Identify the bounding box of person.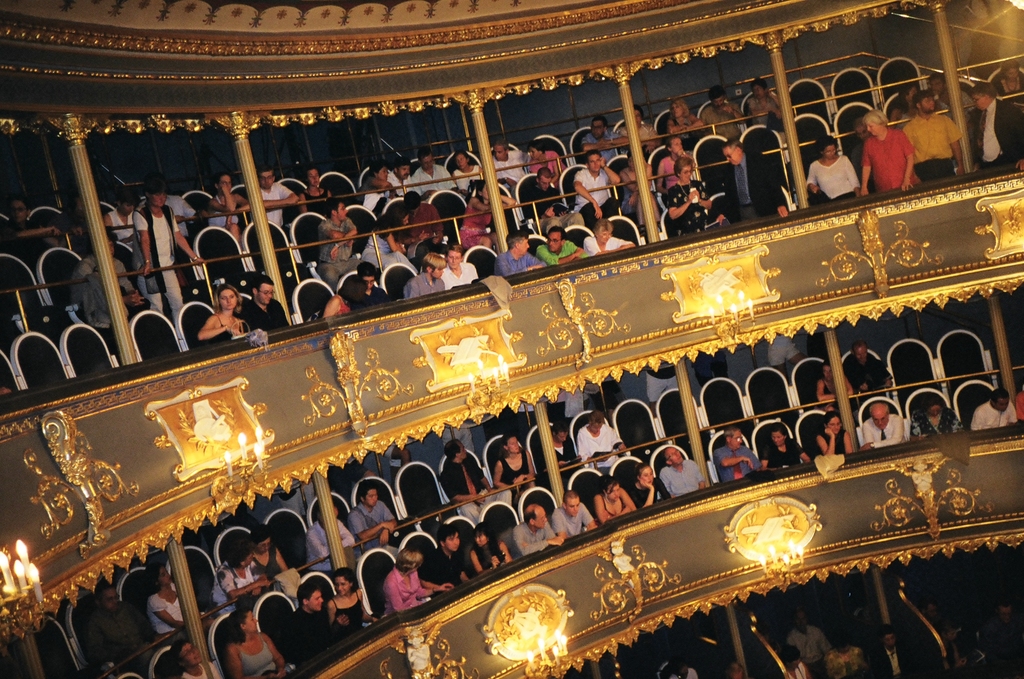
x1=584 y1=219 x2=637 y2=256.
